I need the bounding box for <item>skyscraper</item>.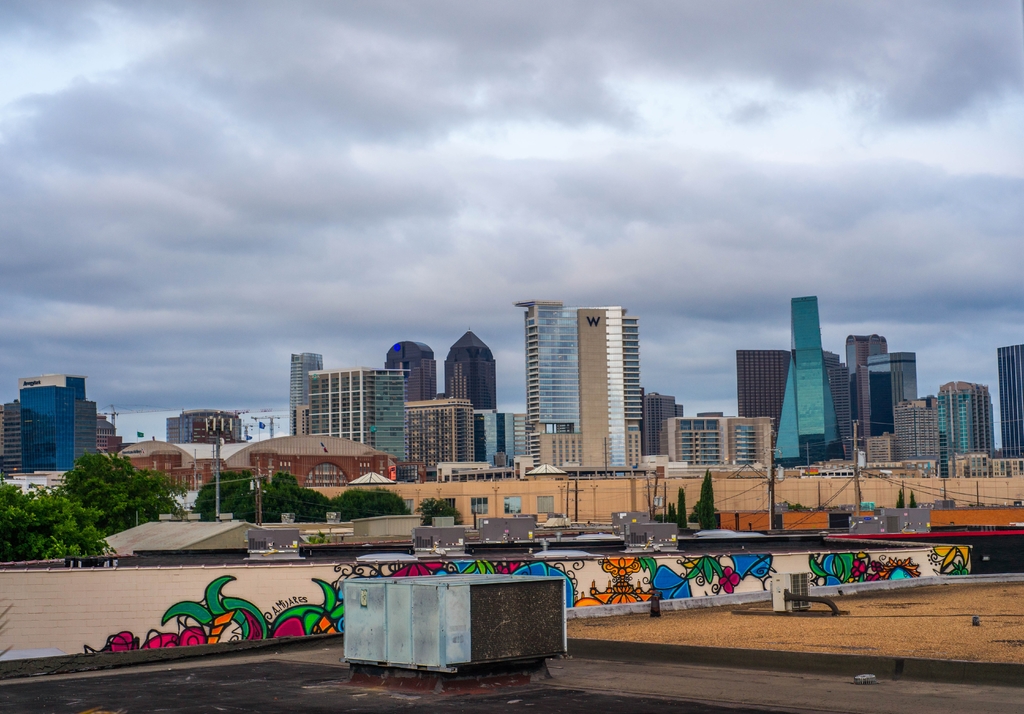
Here it is: (846, 333, 921, 452).
